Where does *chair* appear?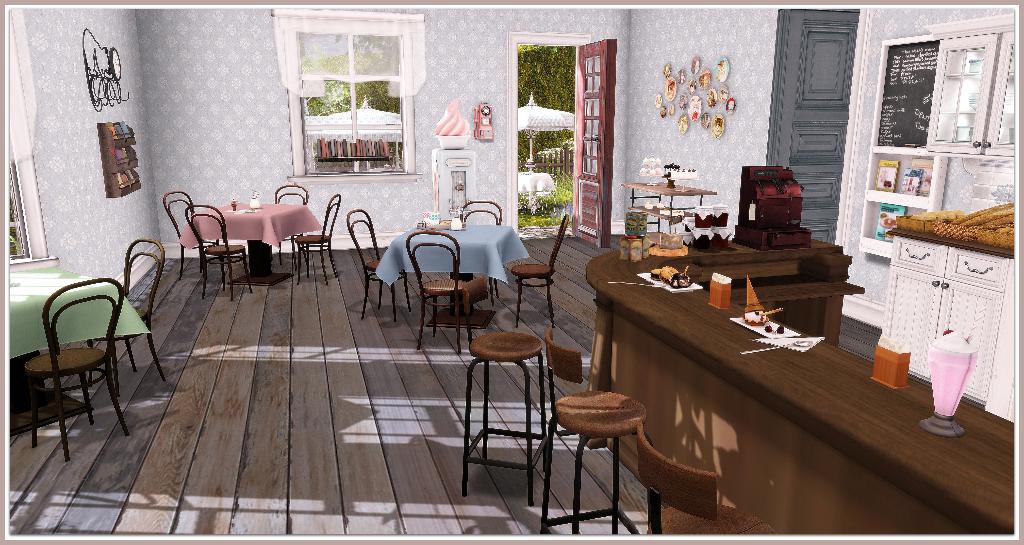
Appears at (344,207,412,329).
